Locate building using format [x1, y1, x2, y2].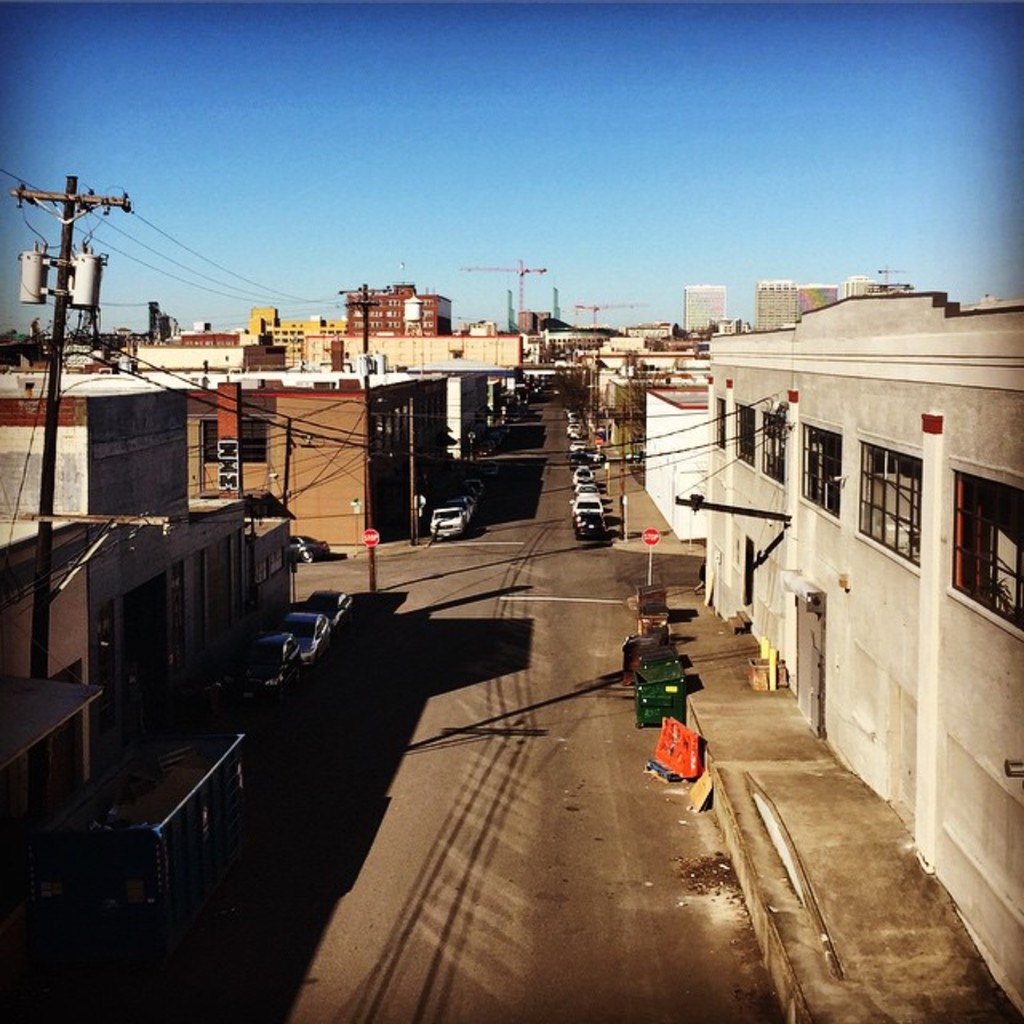
[0, 378, 290, 867].
